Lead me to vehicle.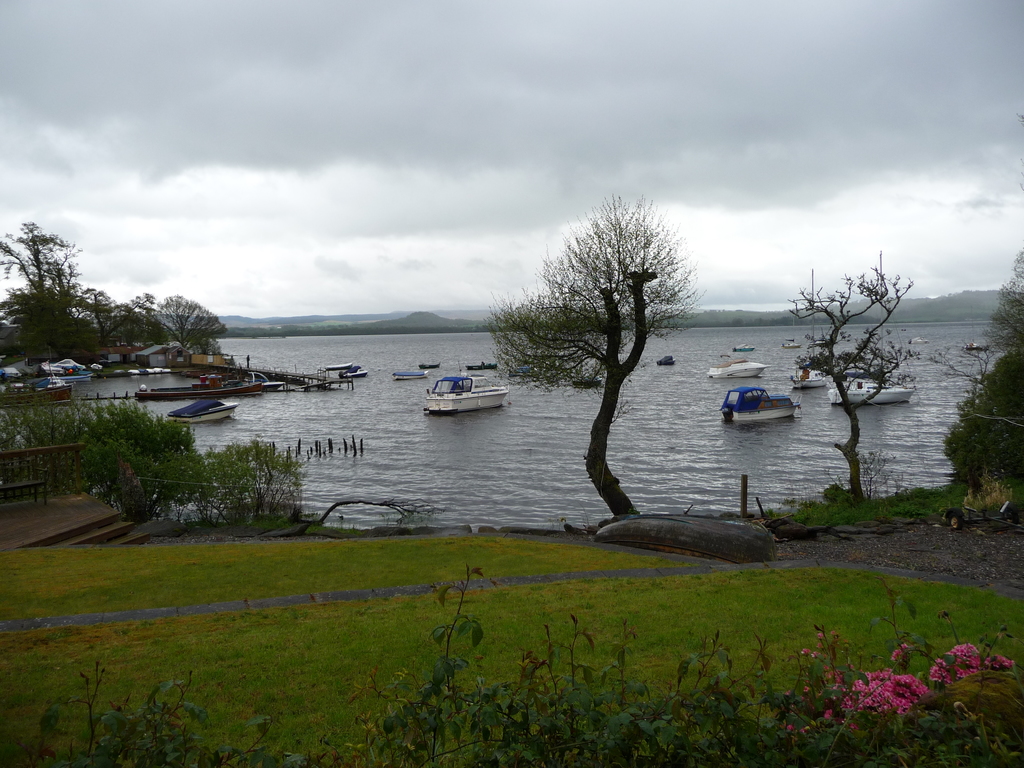
Lead to [790,268,829,390].
